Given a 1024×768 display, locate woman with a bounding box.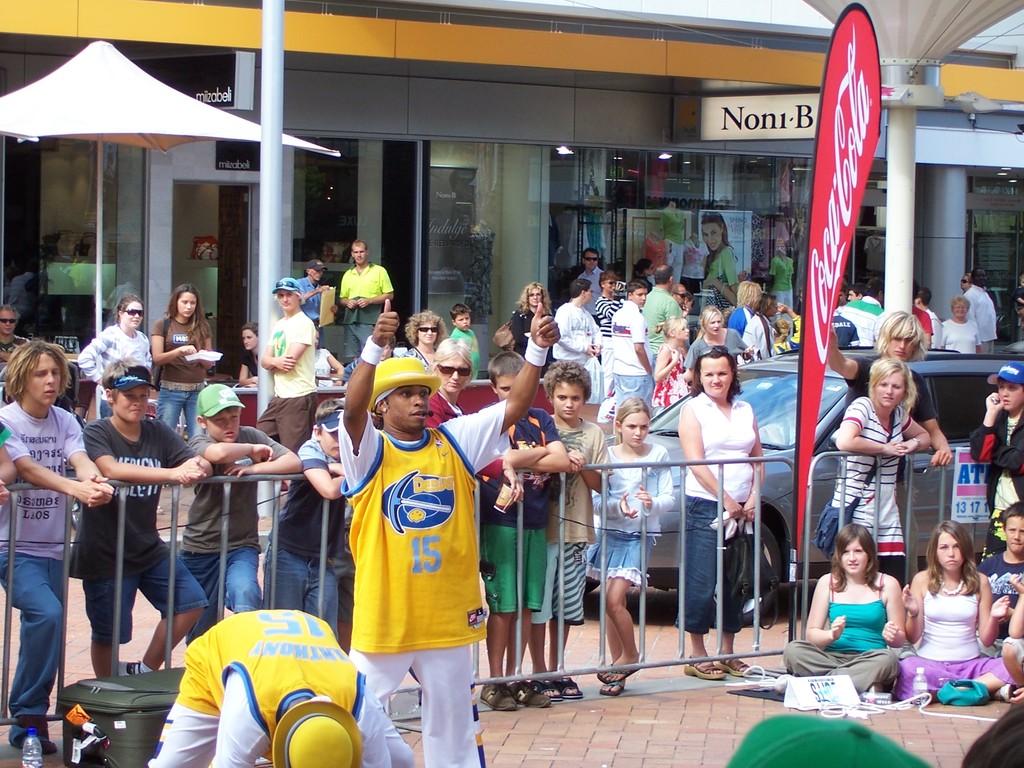
Located: rect(592, 269, 623, 393).
